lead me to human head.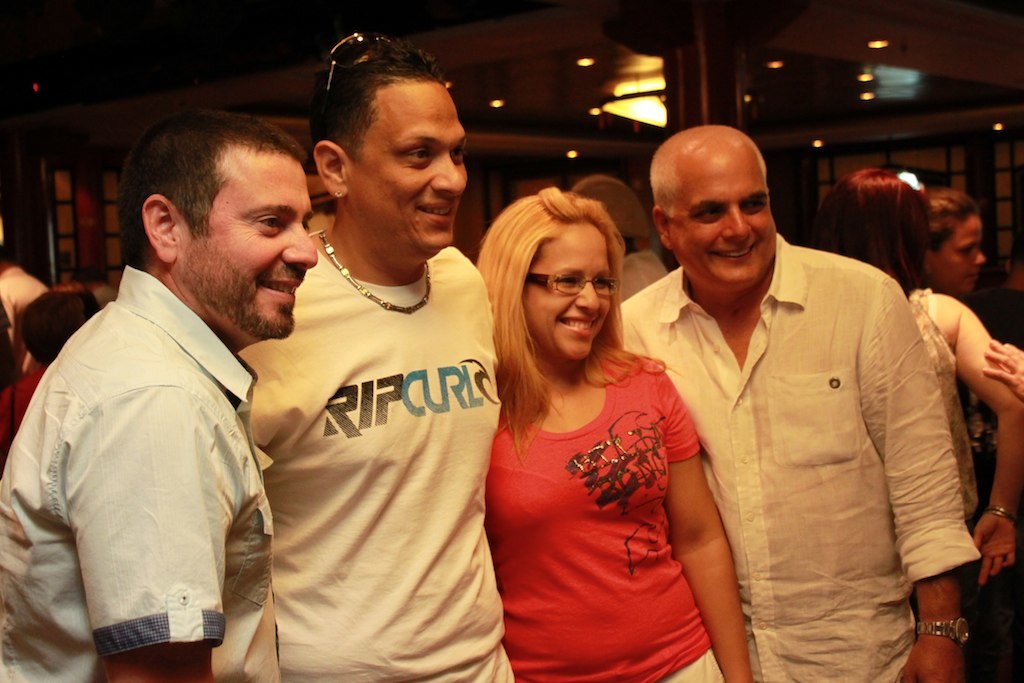
Lead to [19,291,100,365].
